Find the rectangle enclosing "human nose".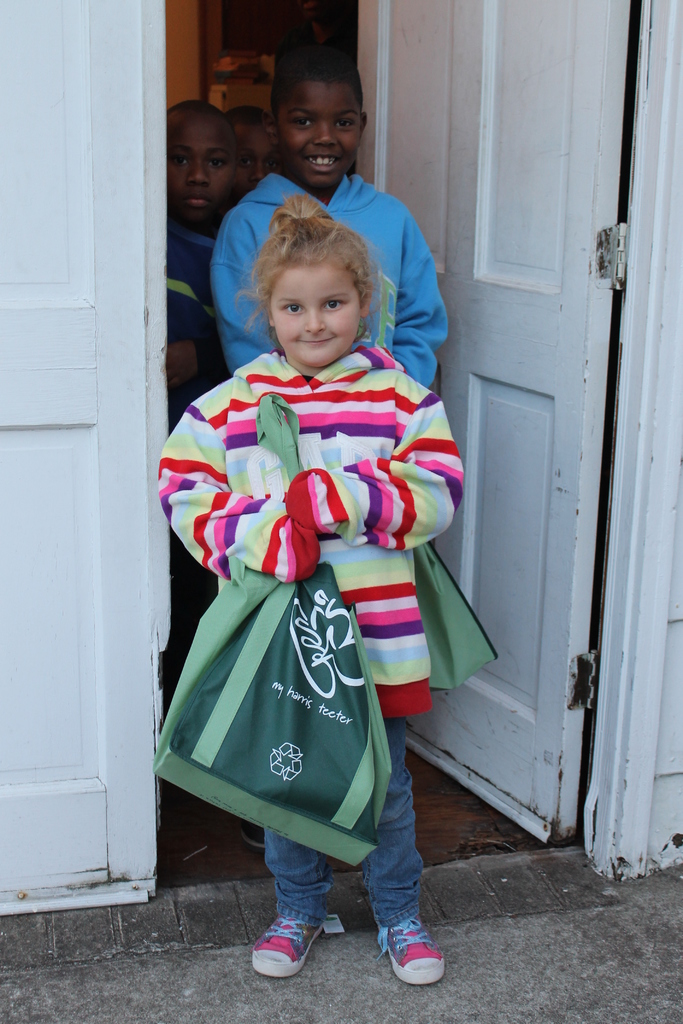
bbox=[190, 166, 213, 185].
